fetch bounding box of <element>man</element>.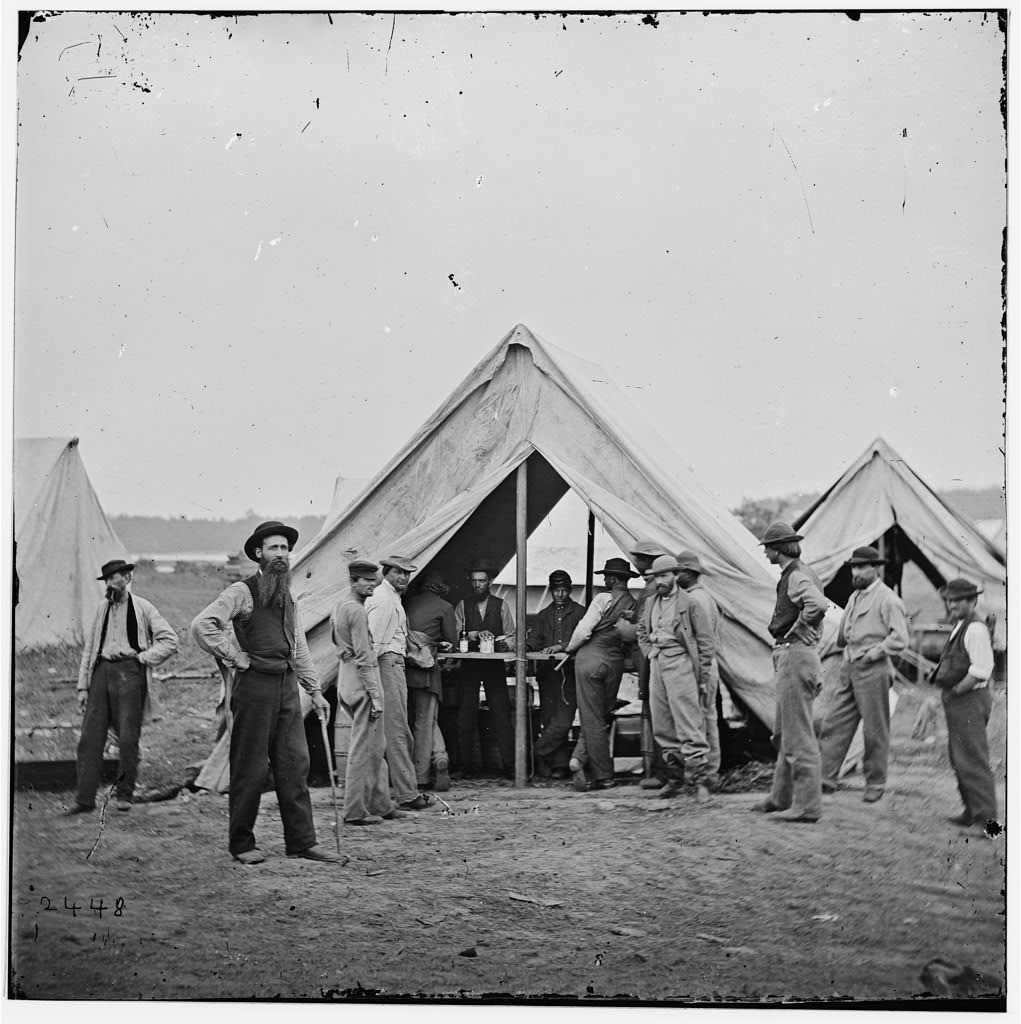
Bbox: 818, 547, 905, 799.
